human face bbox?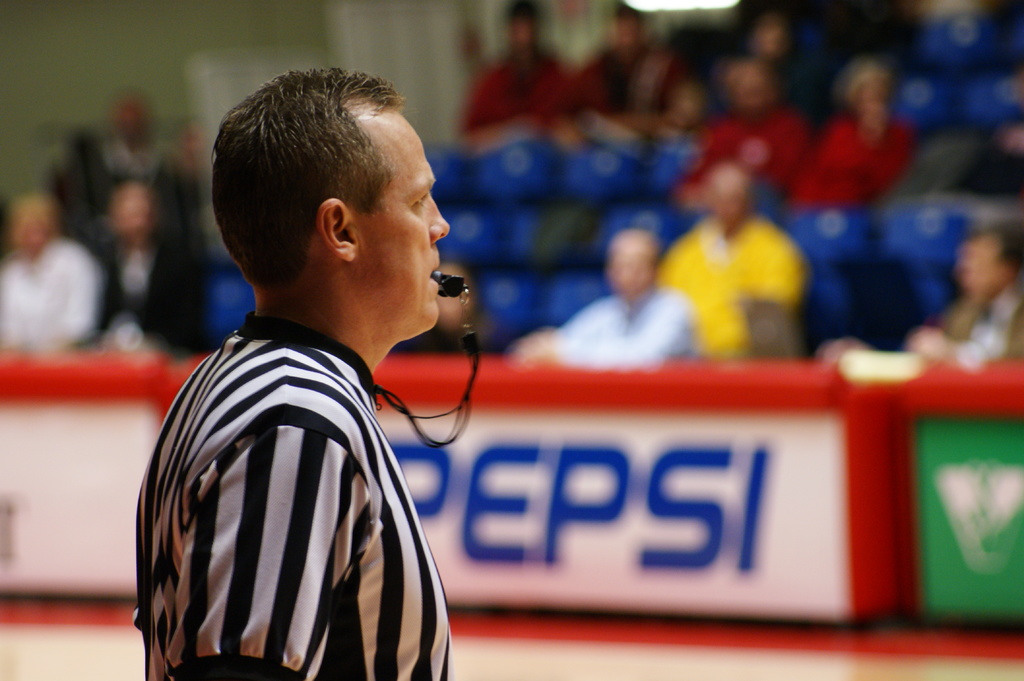
[733,72,765,109]
